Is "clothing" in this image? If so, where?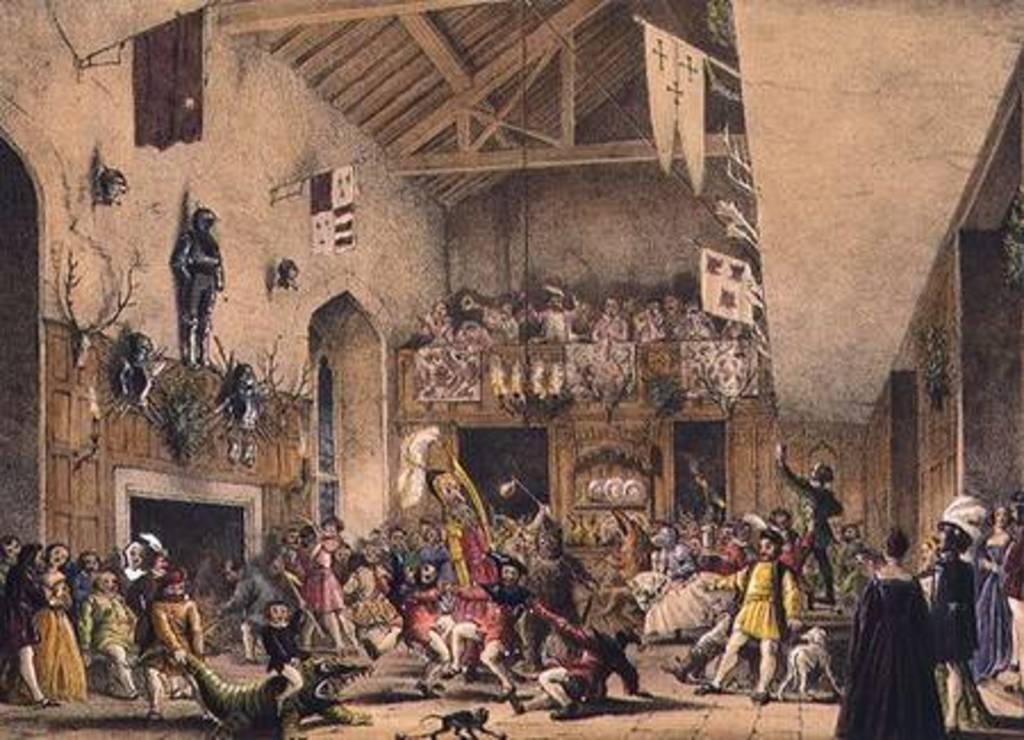
Yes, at 715:560:803:642.
